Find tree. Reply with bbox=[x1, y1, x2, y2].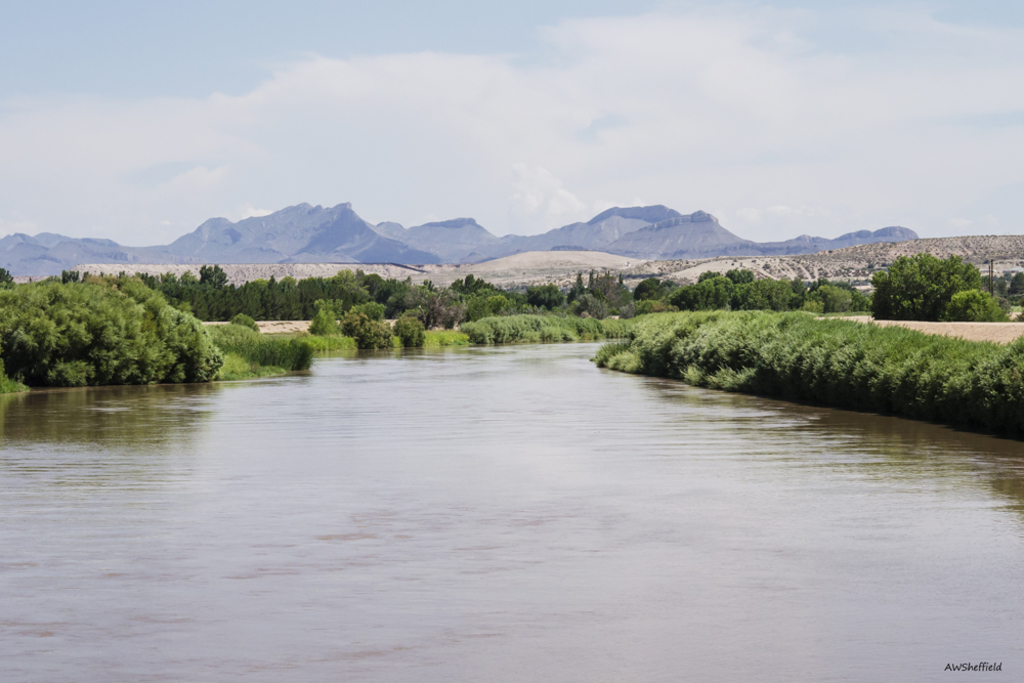
bbox=[527, 279, 567, 306].
